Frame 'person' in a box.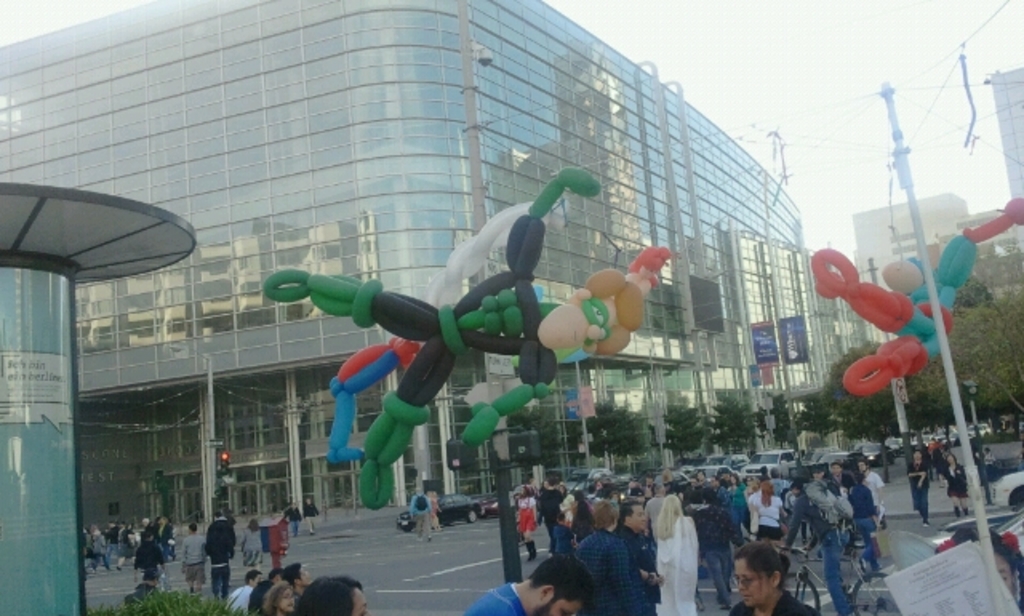
302 496 315 528.
